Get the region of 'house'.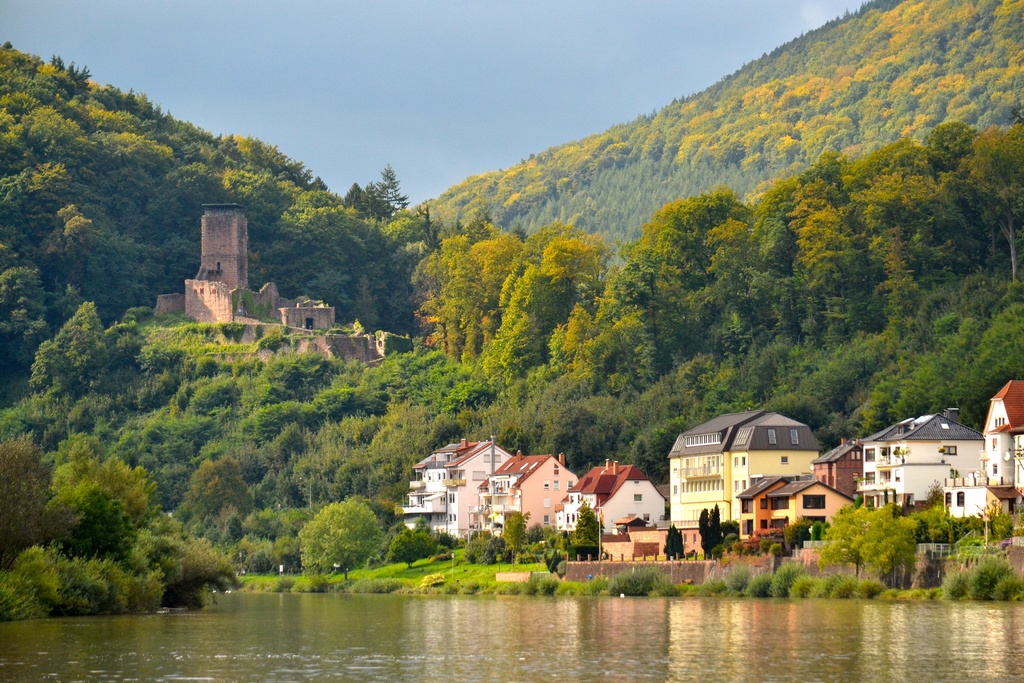
x1=770, y1=477, x2=849, y2=540.
